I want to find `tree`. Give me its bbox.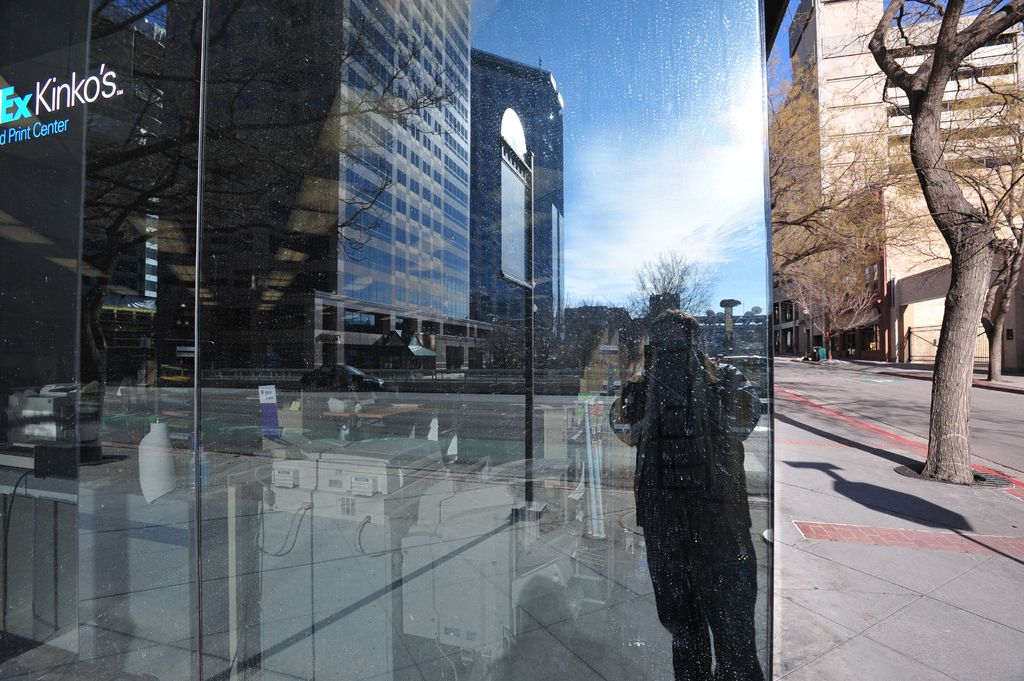
563,294,616,359.
